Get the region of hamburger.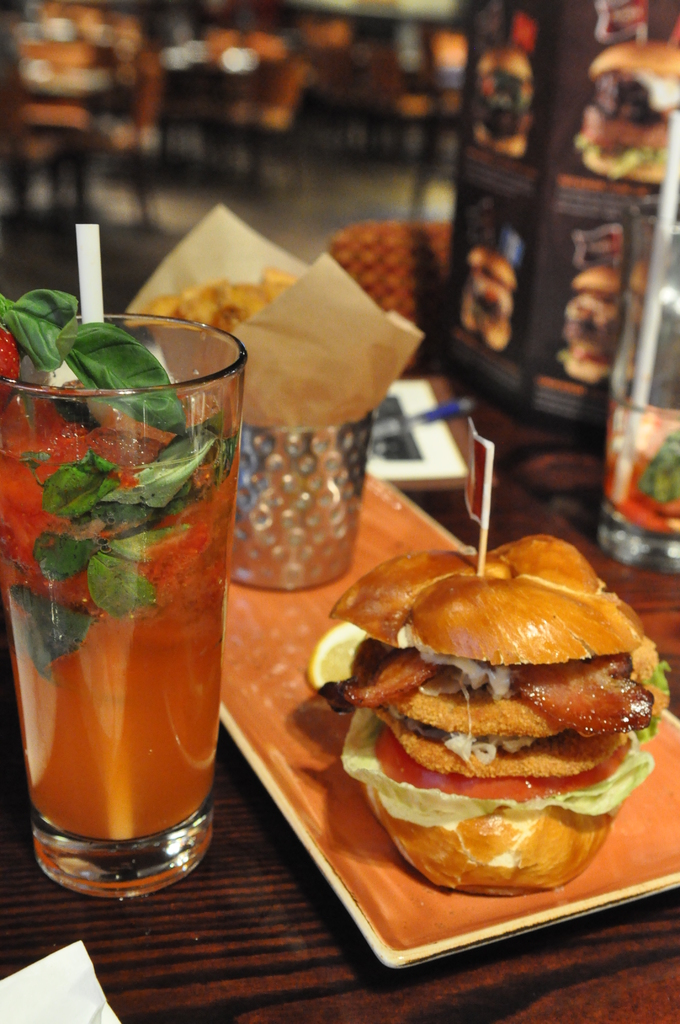
316/533/675/900.
